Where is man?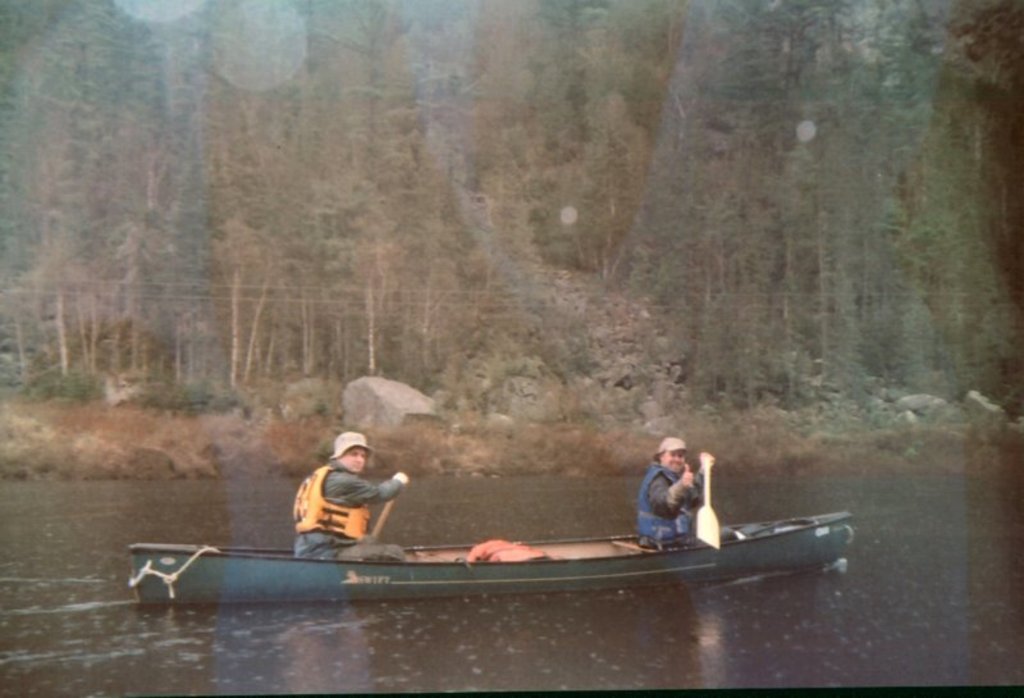
region(279, 435, 407, 564).
